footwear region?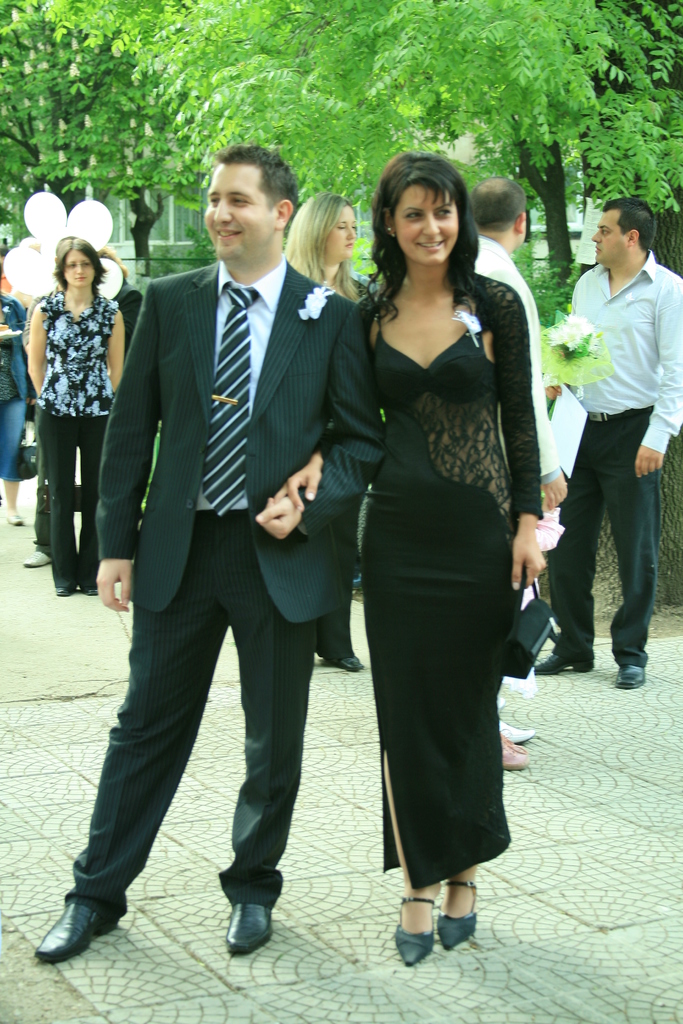
pyautogui.locateOnScreen(436, 879, 482, 952)
